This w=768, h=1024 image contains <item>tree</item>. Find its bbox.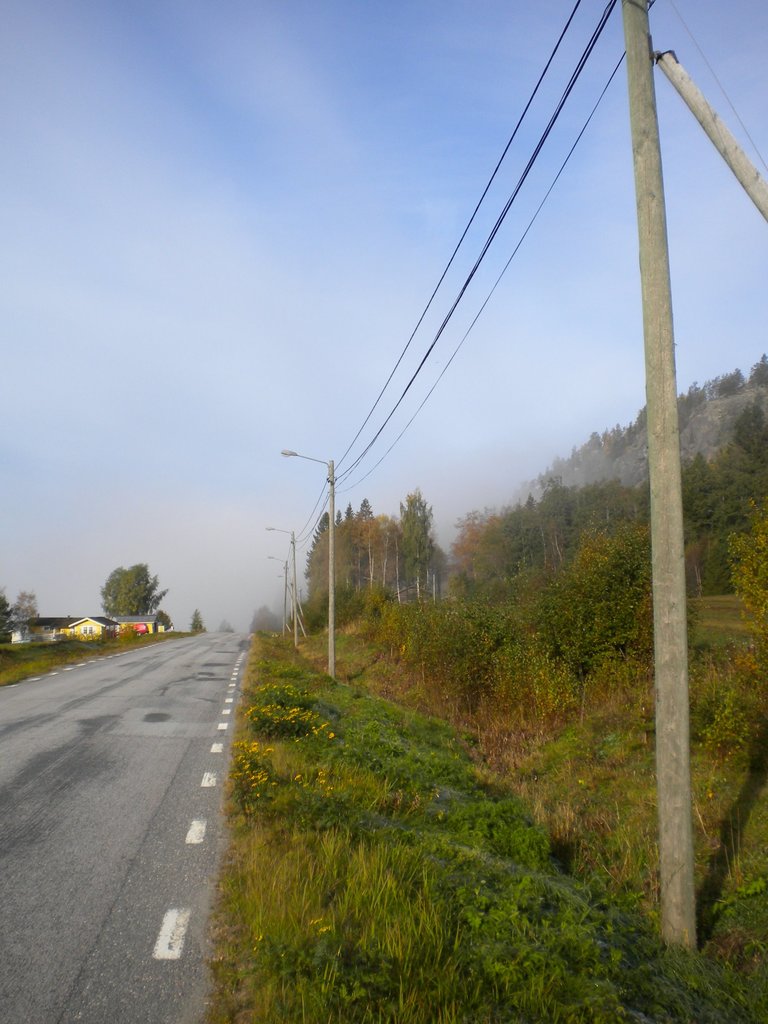
{"x1": 100, "y1": 564, "x2": 171, "y2": 622}.
